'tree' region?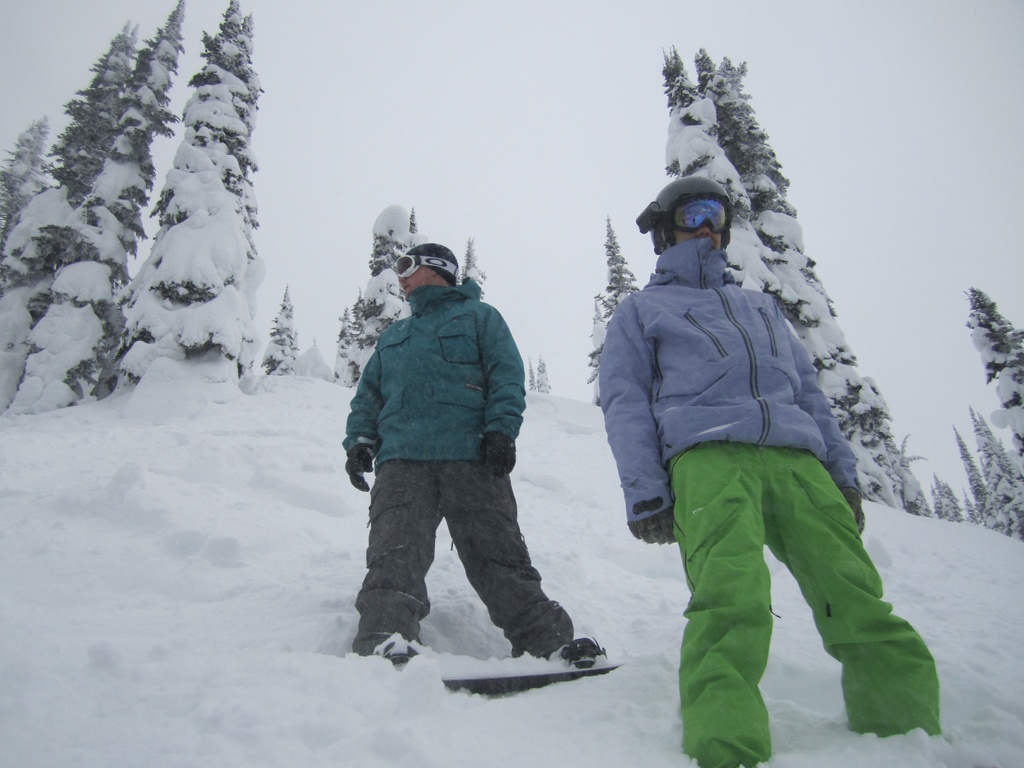
<region>105, 0, 291, 398</region>
